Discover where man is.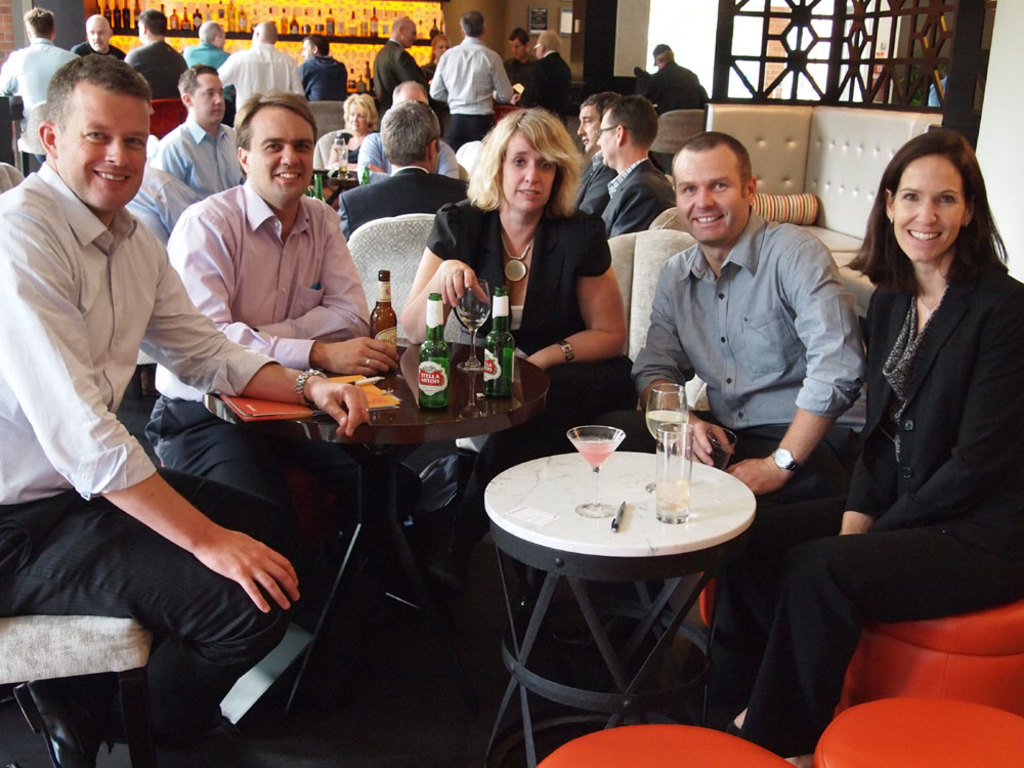
Discovered at left=556, top=133, right=879, bottom=726.
